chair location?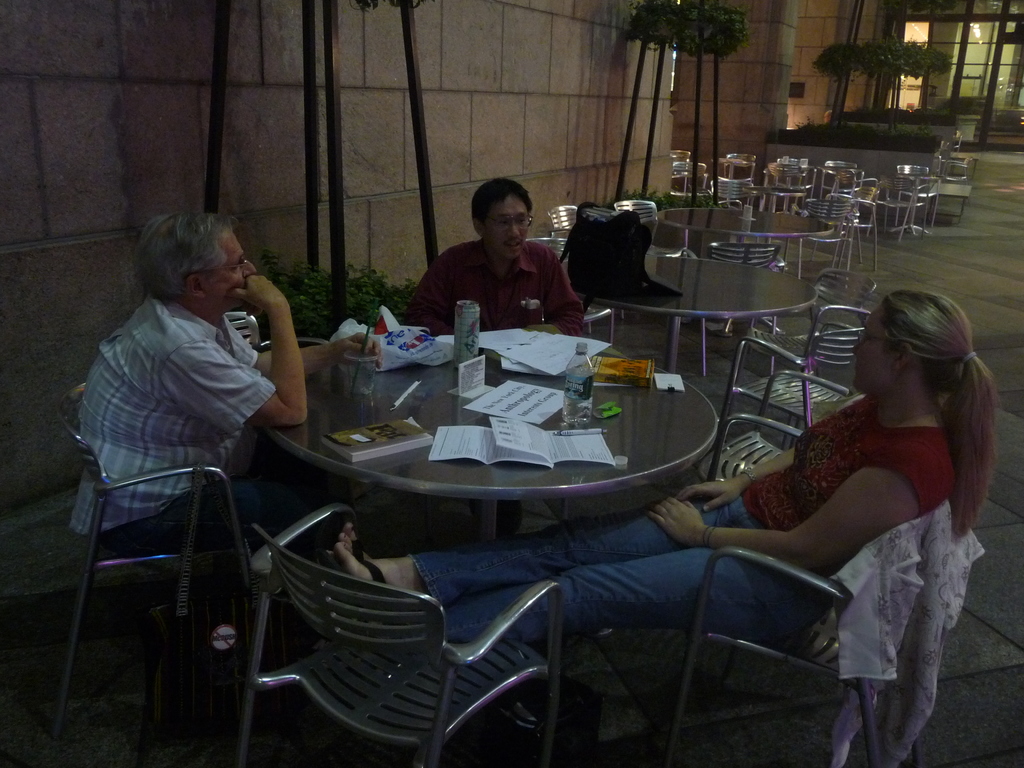
select_region(722, 150, 753, 184)
